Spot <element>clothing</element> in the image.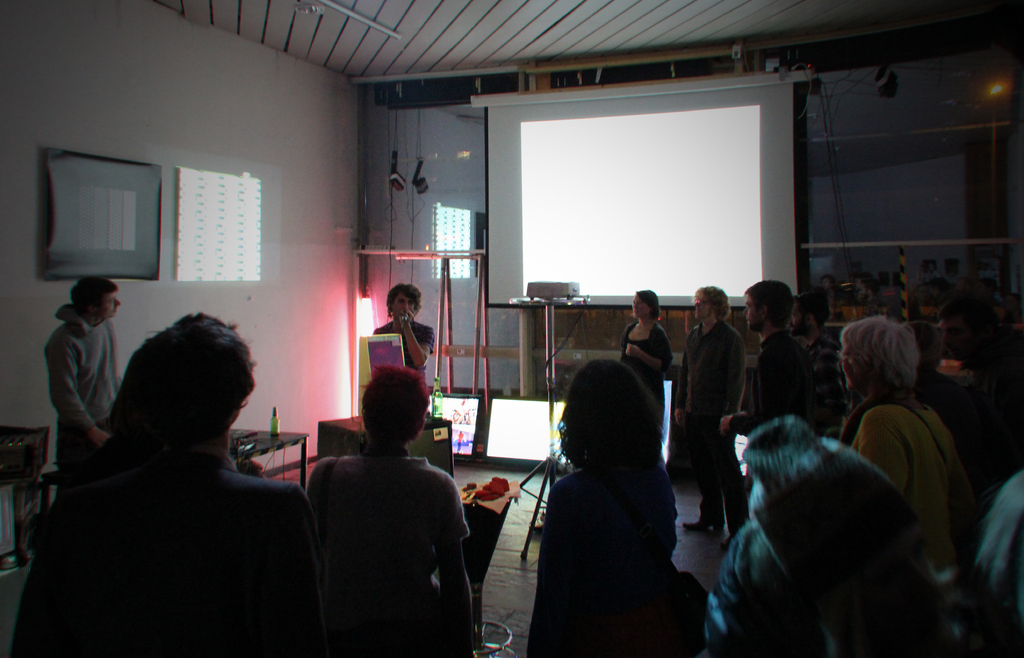
<element>clothing</element> found at box=[25, 450, 311, 657].
